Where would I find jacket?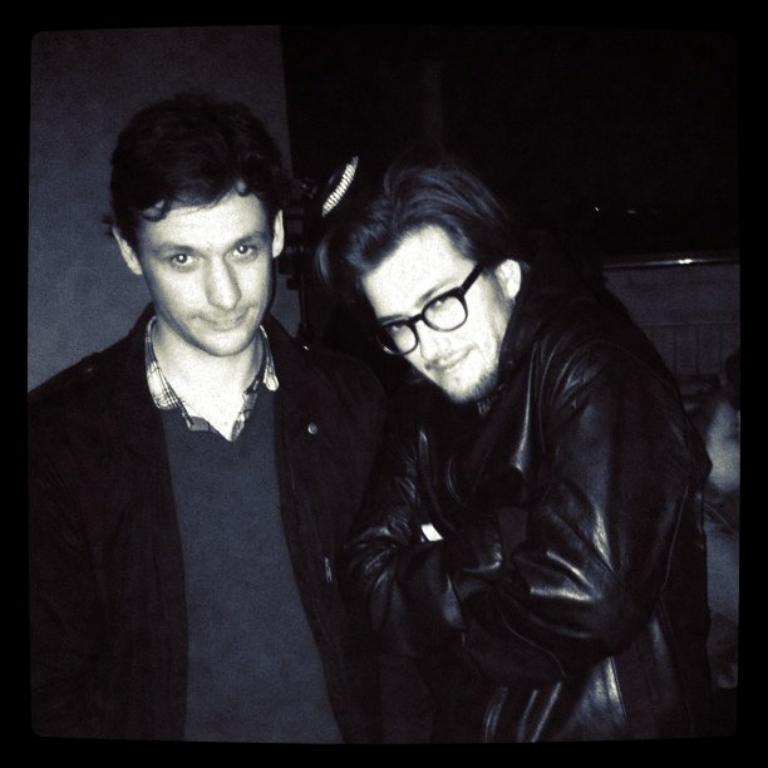
At 302 236 719 727.
